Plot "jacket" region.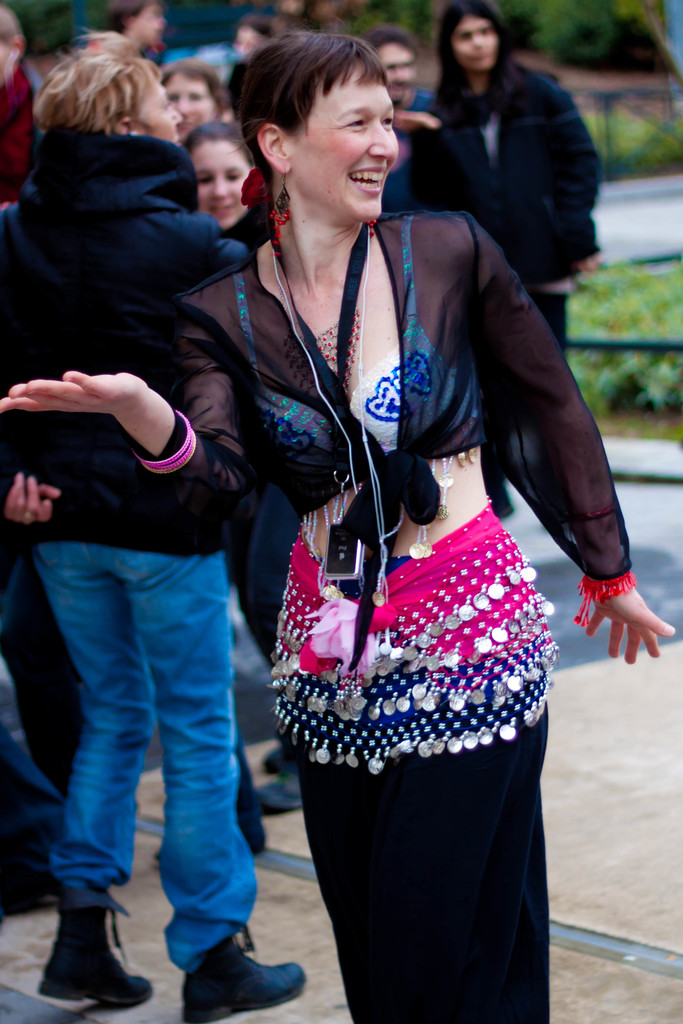
Plotted at [0, 127, 248, 560].
